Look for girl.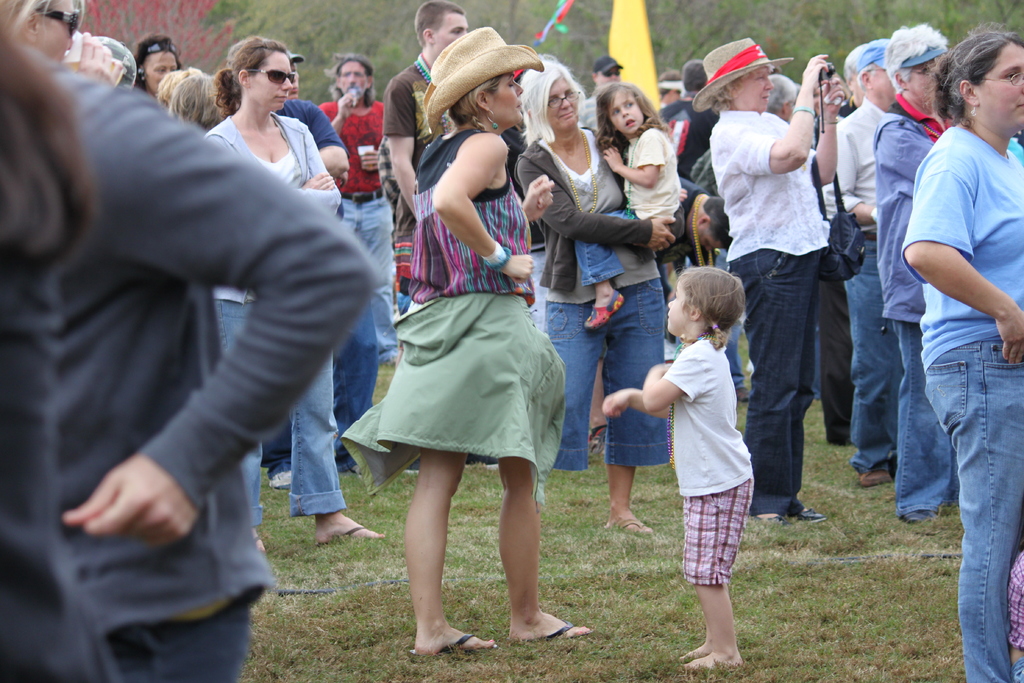
Found: x1=205 y1=39 x2=386 y2=545.
